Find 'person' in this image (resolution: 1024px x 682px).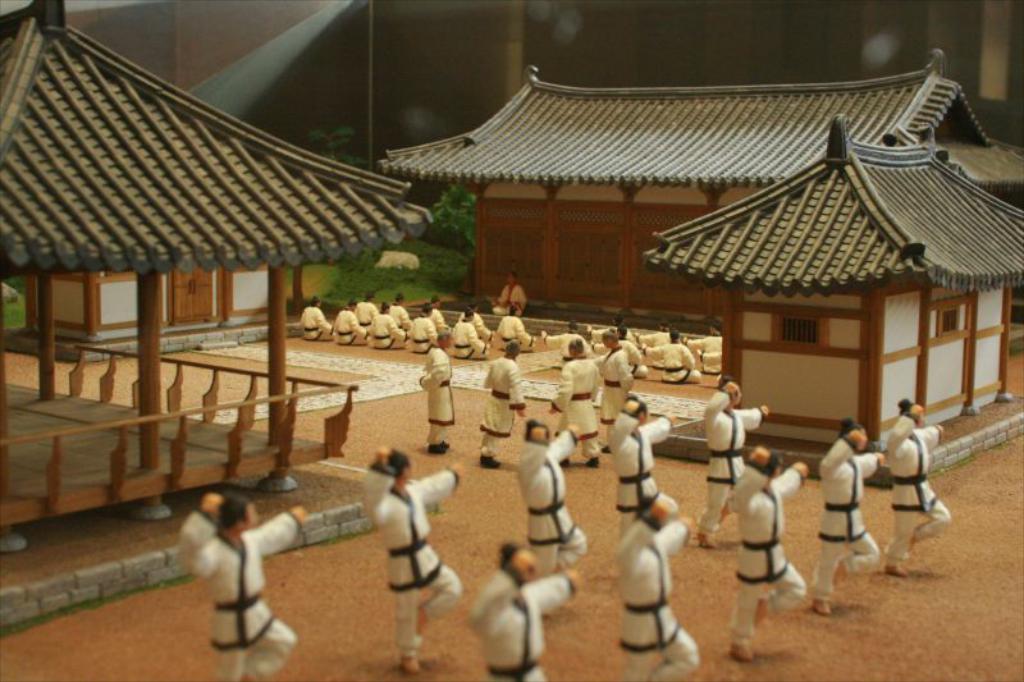
locate(512, 418, 584, 583).
